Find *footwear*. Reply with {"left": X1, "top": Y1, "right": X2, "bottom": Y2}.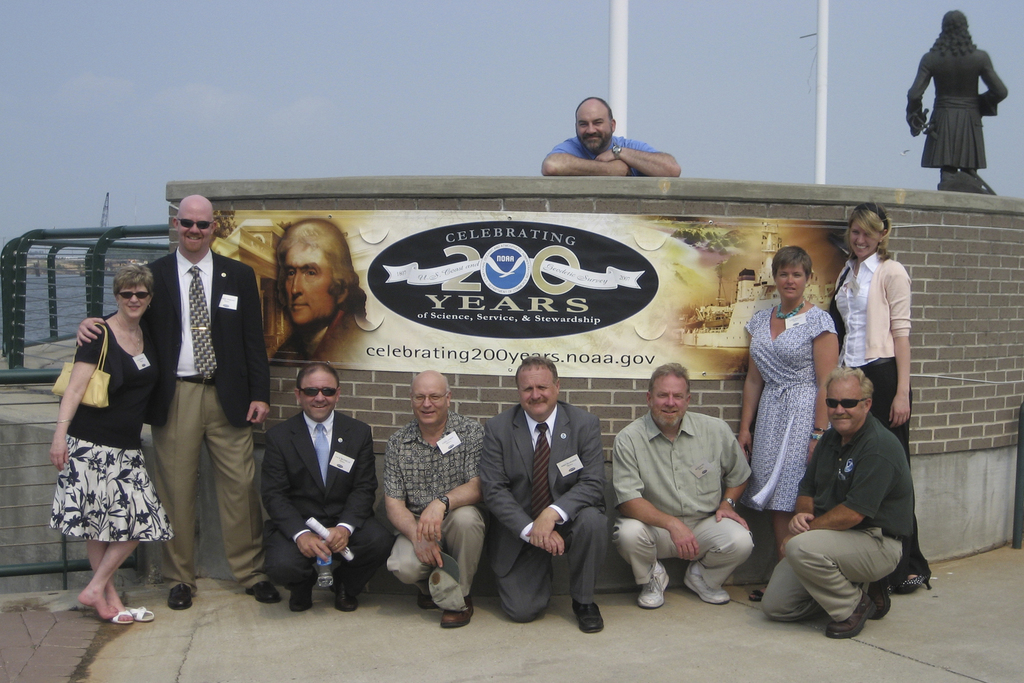
{"left": 683, "top": 559, "right": 728, "bottom": 602}.
